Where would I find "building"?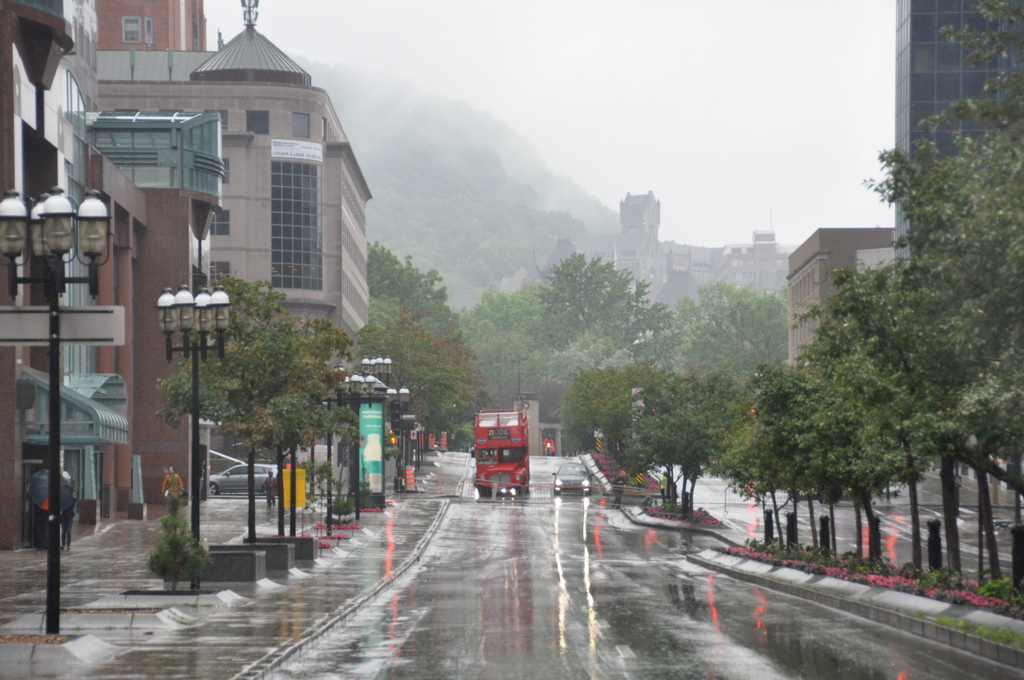
At 98/0/207/51.
